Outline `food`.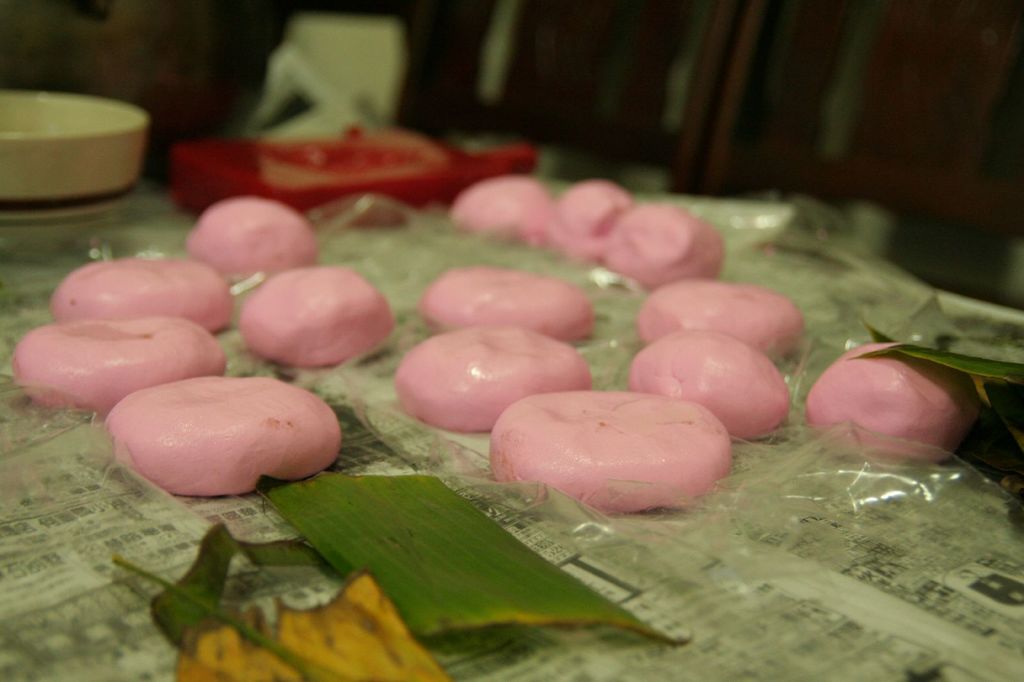
Outline: (50,257,230,333).
